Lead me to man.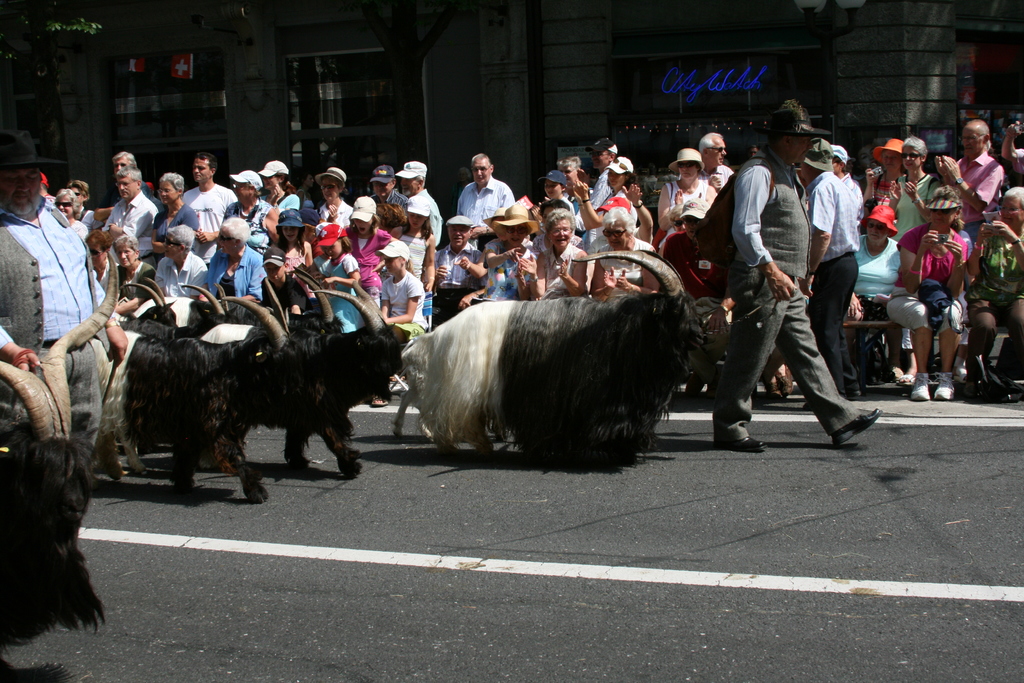
Lead to select_region(111, 151, 160, 221).
